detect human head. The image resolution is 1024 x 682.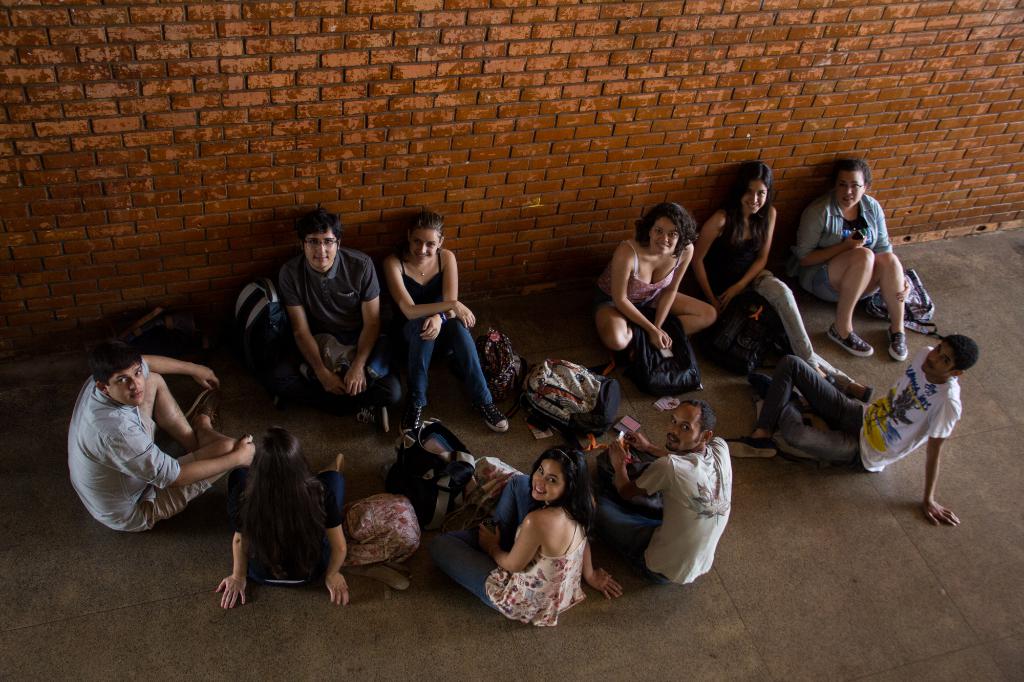
pyautogui.locateOnScreen(640, 203, 689, 258).
